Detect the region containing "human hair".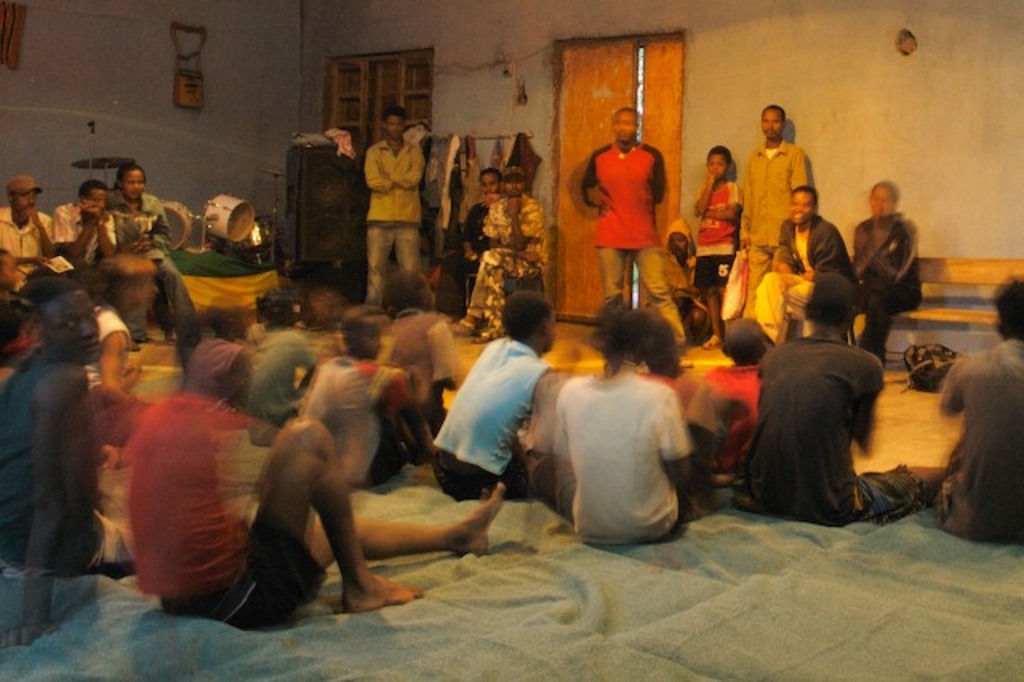
(706,146,728,165).
